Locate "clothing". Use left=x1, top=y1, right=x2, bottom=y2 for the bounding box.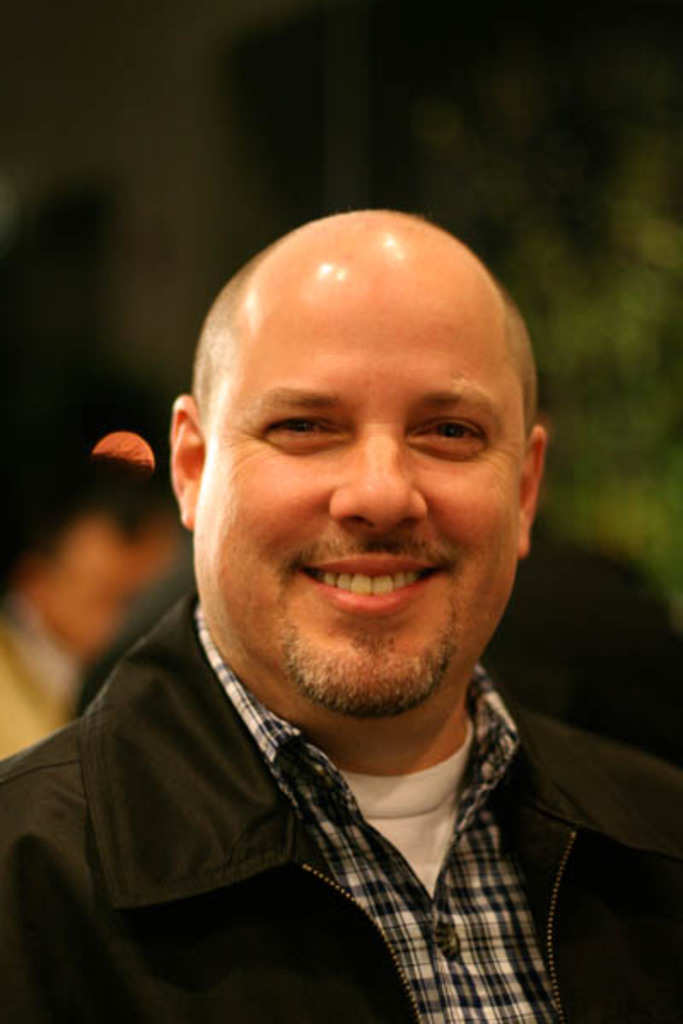
left=0, top=597, right=681, bottom=1022.
